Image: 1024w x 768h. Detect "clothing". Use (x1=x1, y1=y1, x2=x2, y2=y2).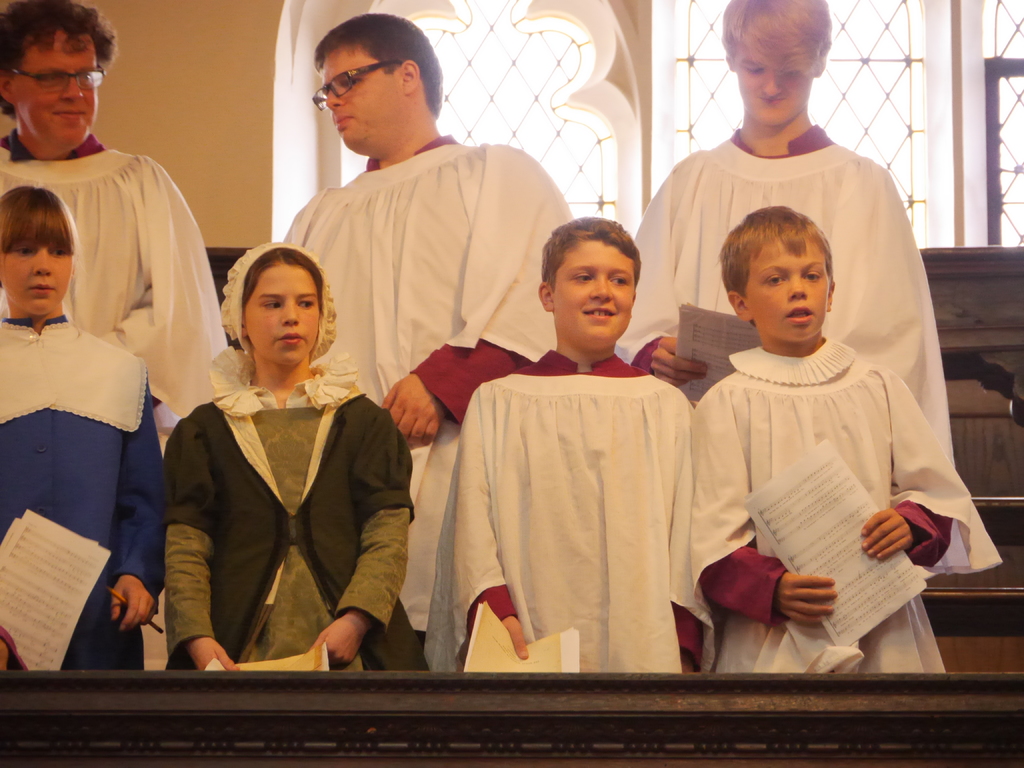
(x1=614, y1=130, x2=957, y2=462).
